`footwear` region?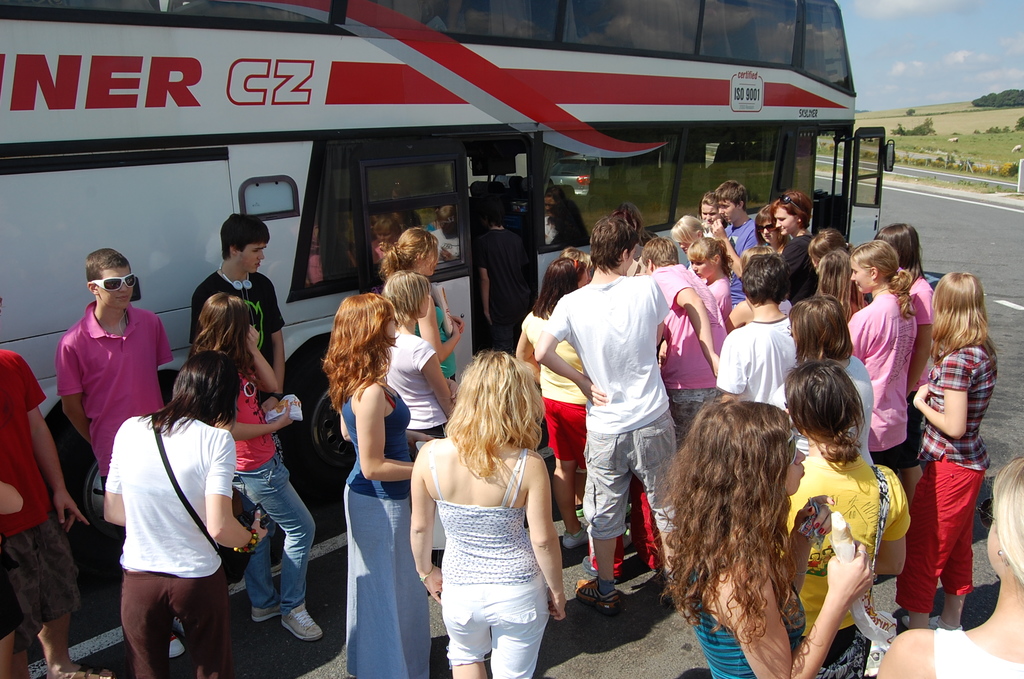
x1=70 y1=668 x2=111 y2=678
